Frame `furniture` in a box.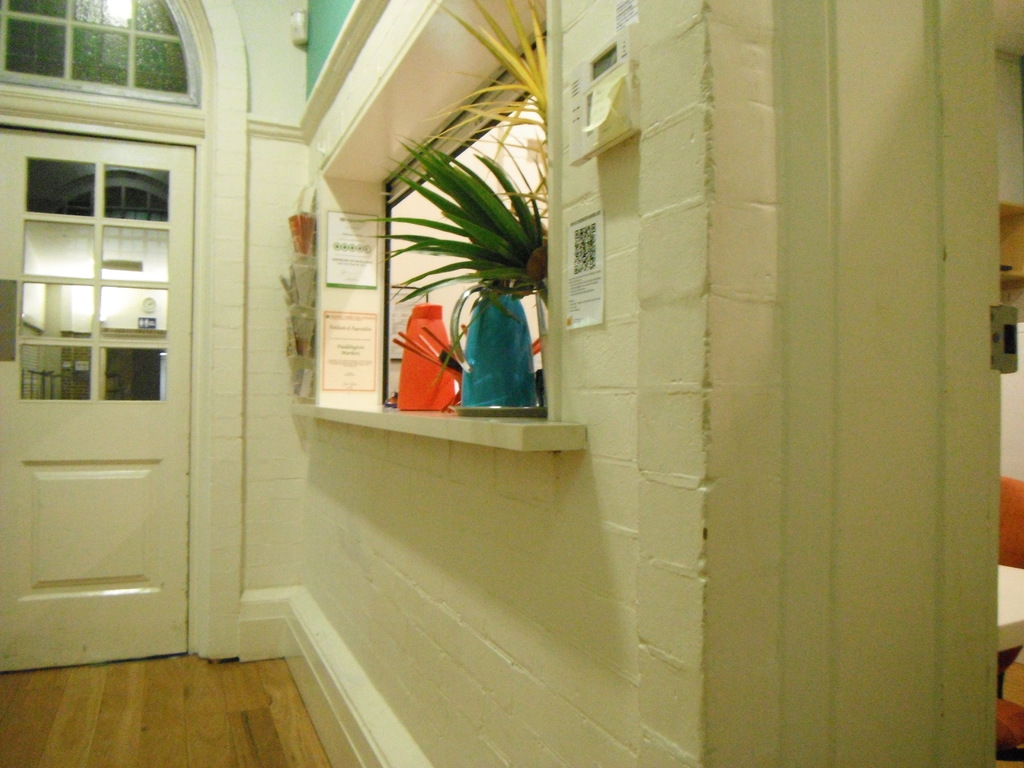
(991, 695, 1023, 762).
